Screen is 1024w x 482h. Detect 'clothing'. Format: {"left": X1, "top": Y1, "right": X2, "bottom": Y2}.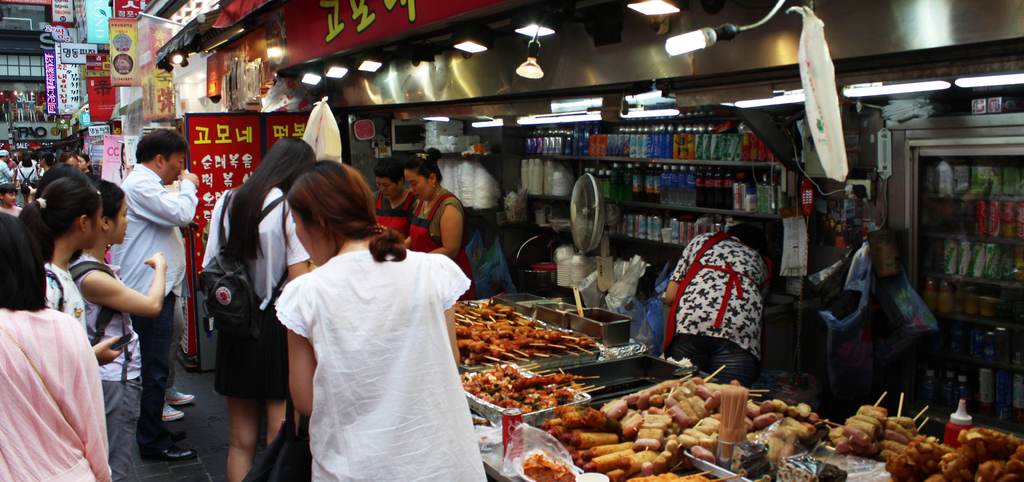
{"left": 111, "top": 165, "right": 202, "bottom": 454}.
